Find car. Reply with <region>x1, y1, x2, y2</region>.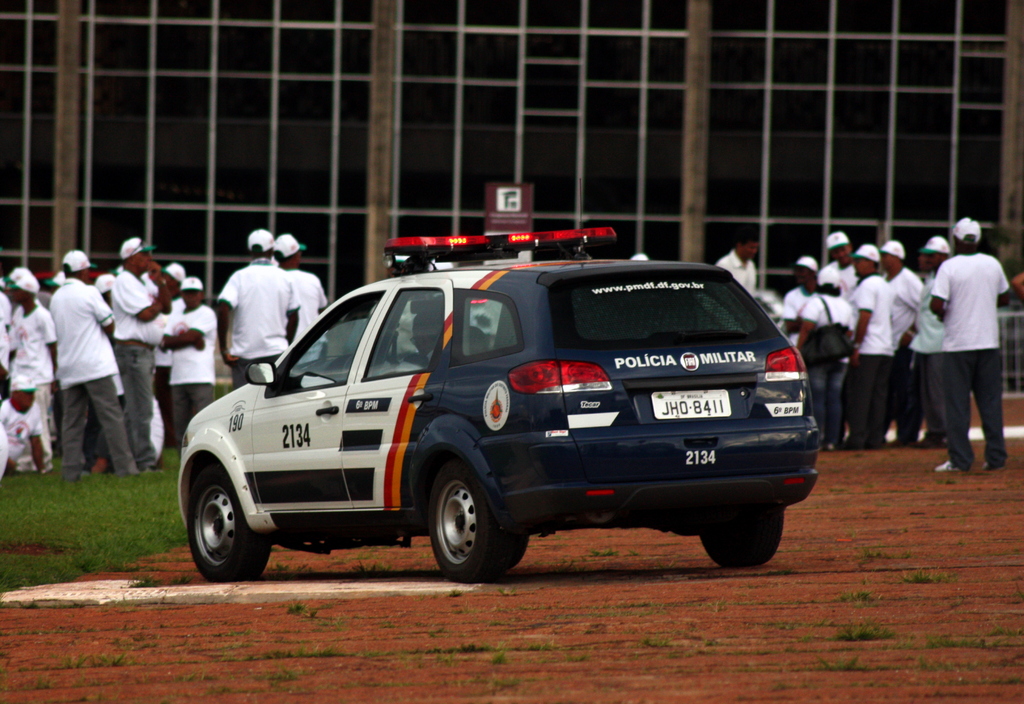
<region>177, 225, 829, 588</region>.
